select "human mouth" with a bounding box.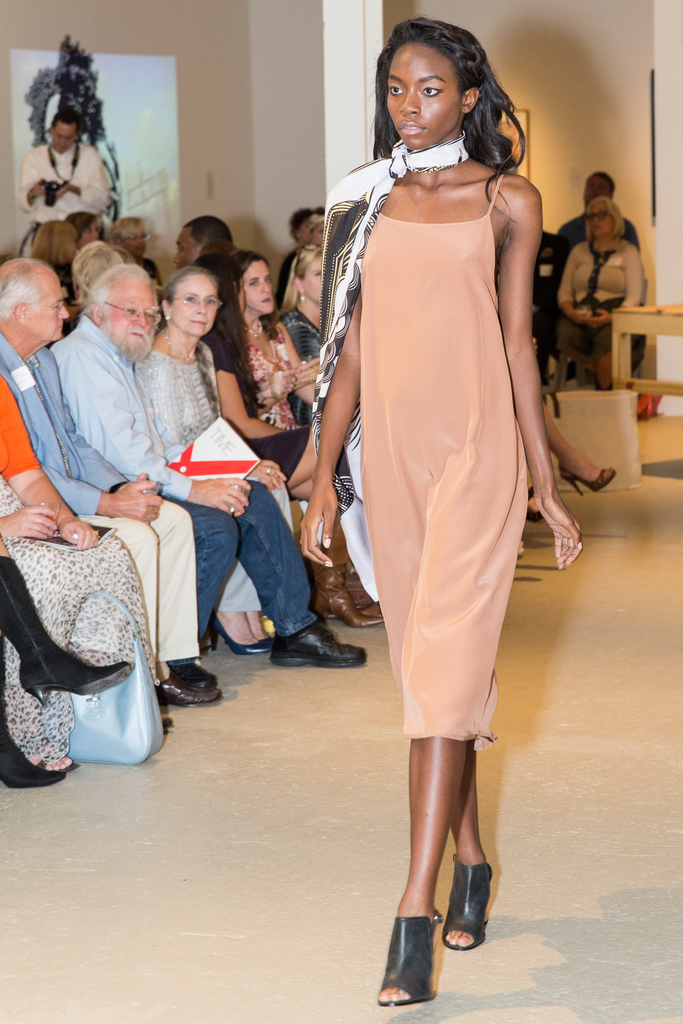
bbox=(398, 122, 422, 136).
